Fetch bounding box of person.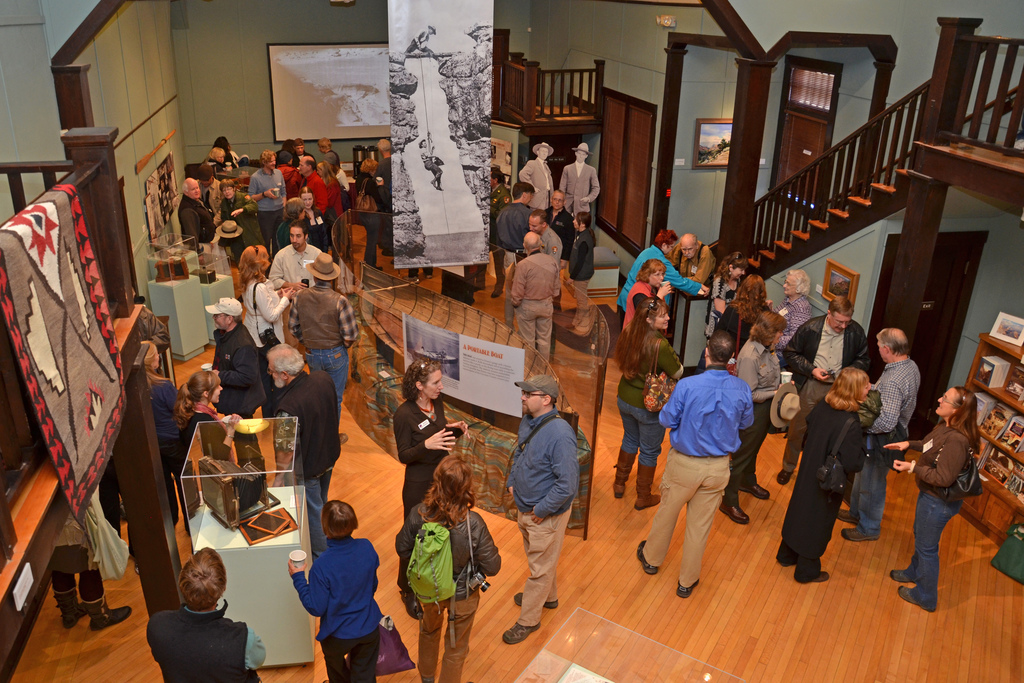
Bbox: 883:387:984:613.
